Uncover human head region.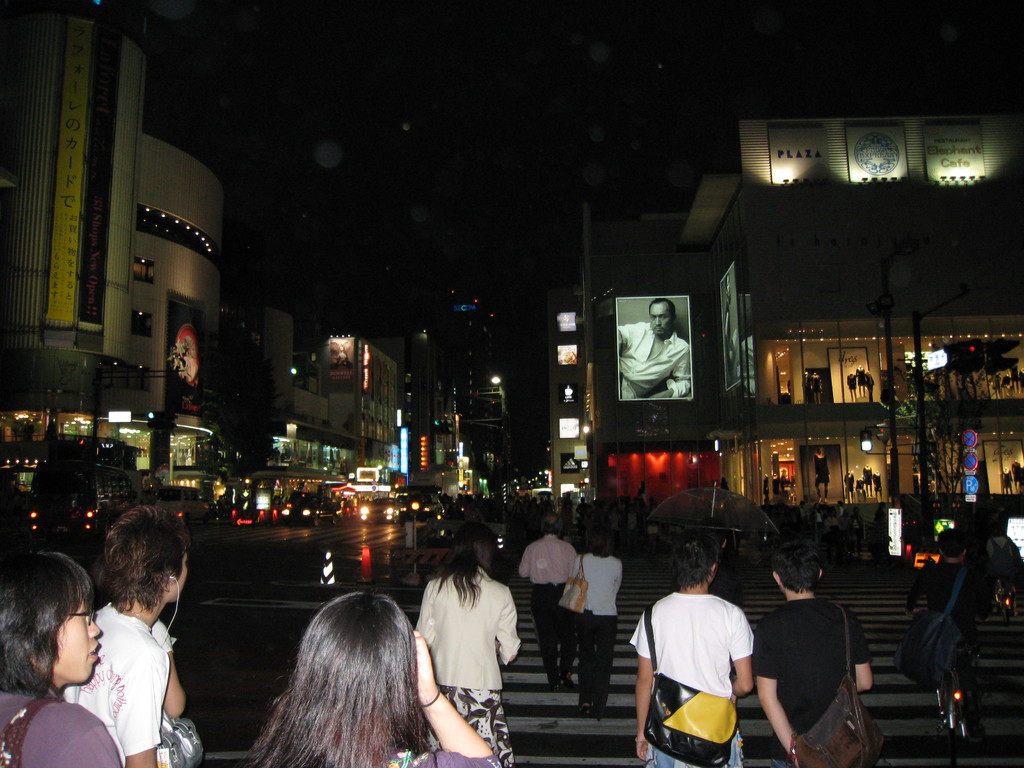
Uncovered: bbox=(769, 537, 821, 596).
